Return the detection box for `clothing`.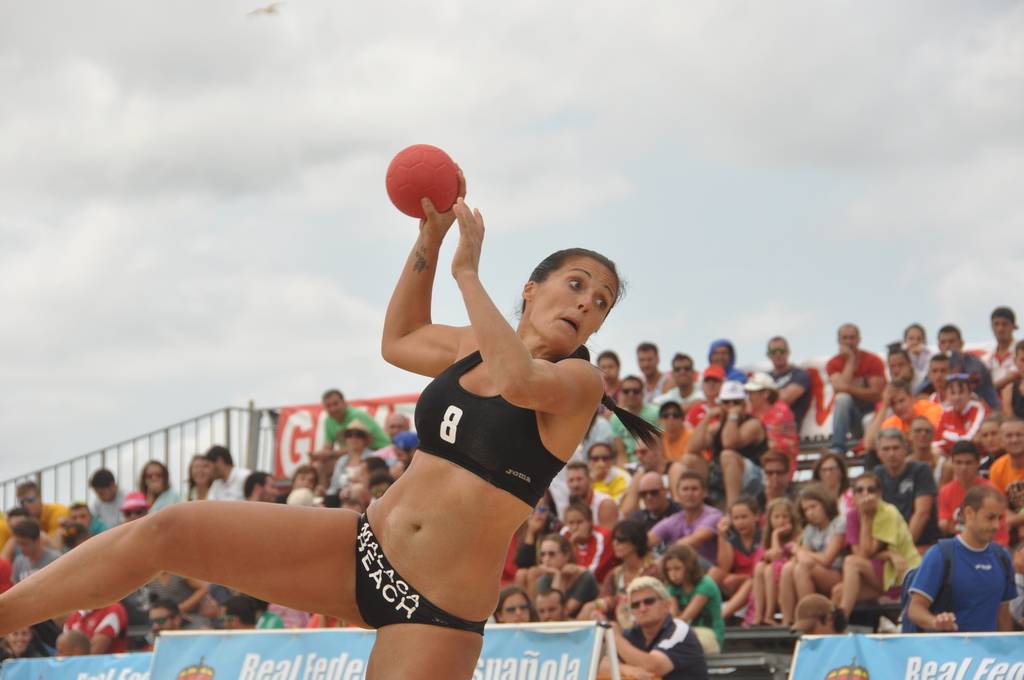
{"left": 0, "top": 556, "right": 17, "bottom": 603}.
